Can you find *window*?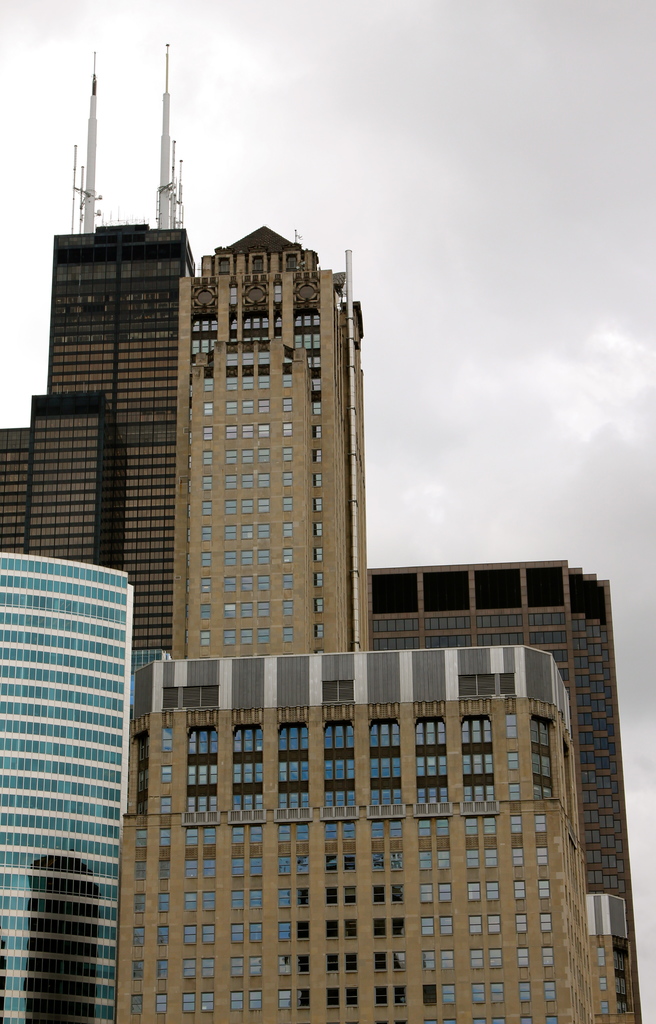
Yes, bounding box: 261, 397, 274, 413.
